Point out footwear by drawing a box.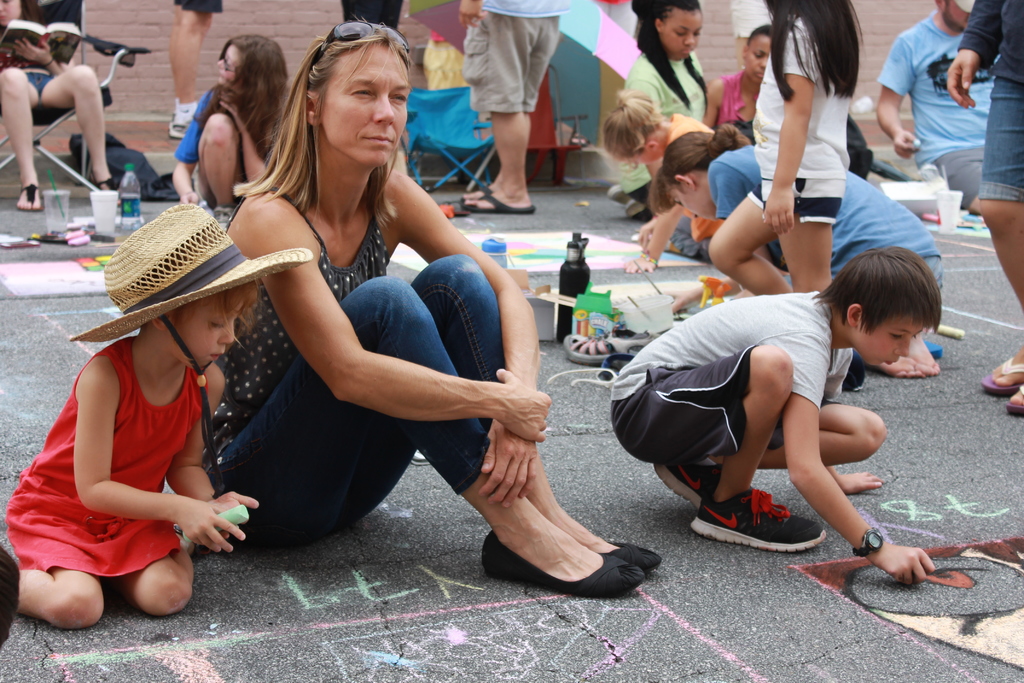
462,187,495,199.
